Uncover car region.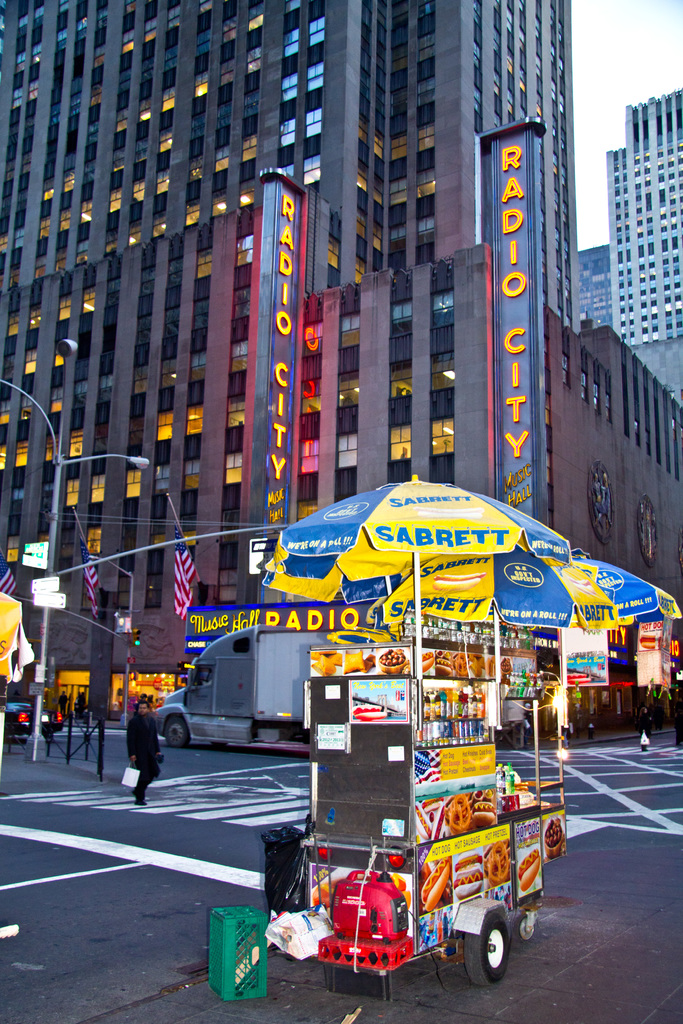
Uncovered: locate(0, 705, 60, 736).
